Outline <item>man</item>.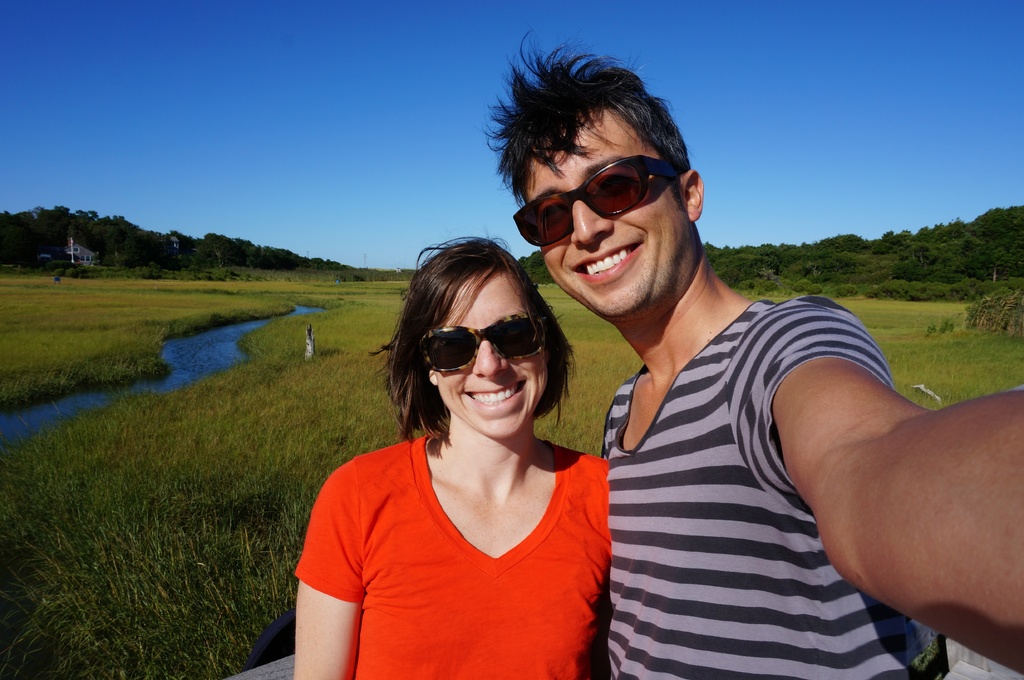
Outline: pyautogui.locateOnScreen(508, 70, 969, 669).
